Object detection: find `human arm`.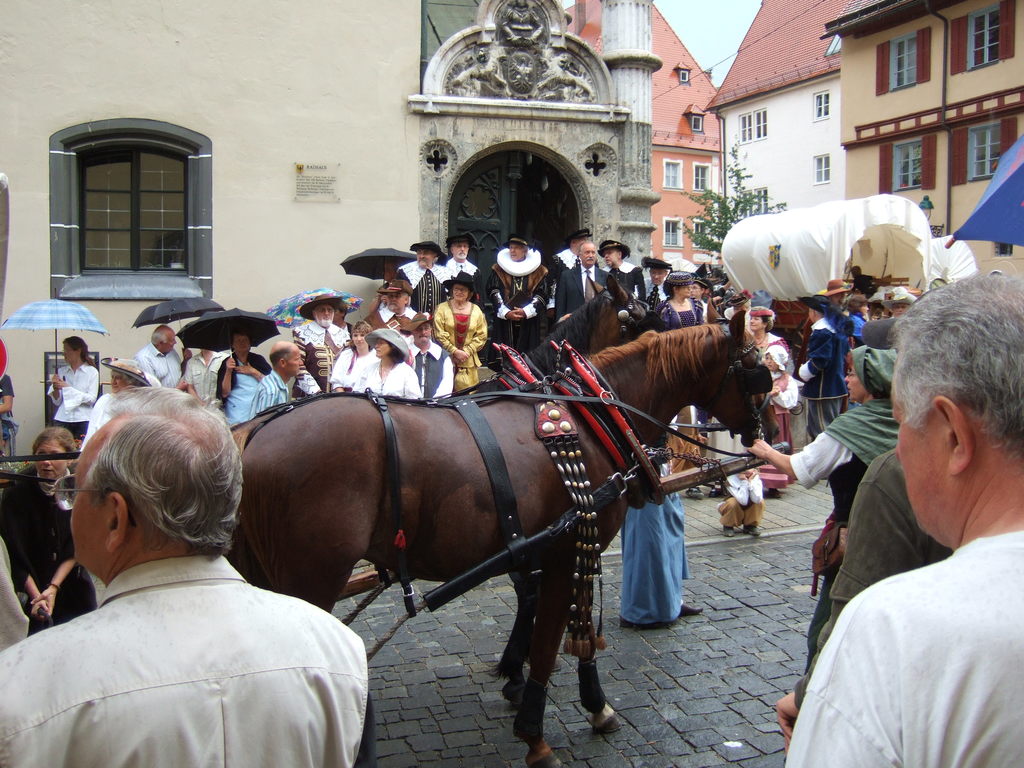
detection(54, 365, 99, 406).
